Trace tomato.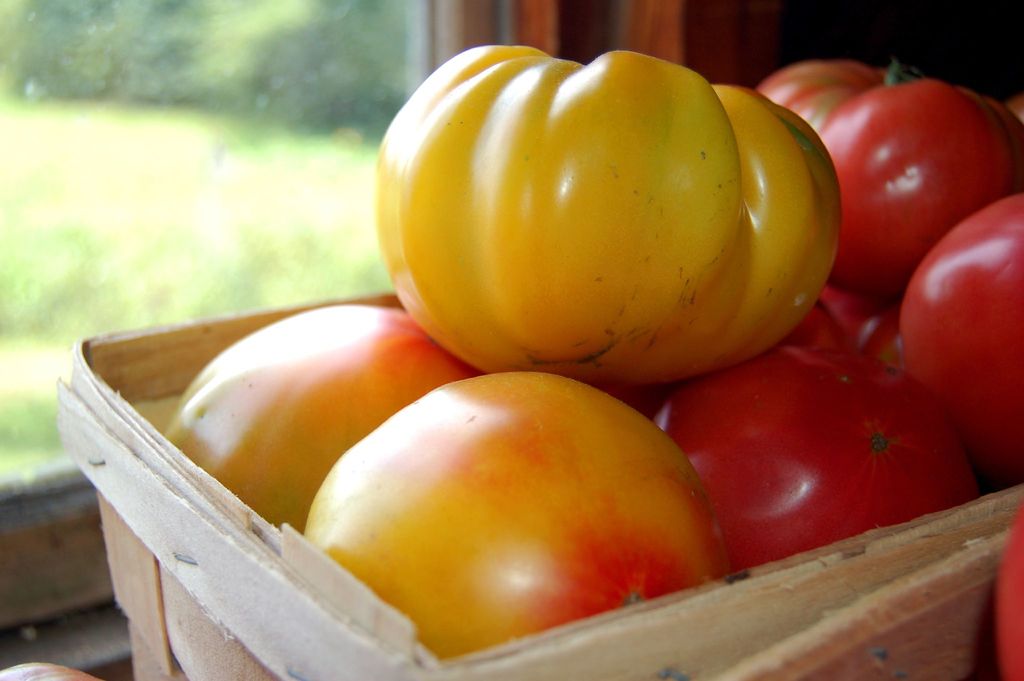
Traced to (left=156, top=298, right=477, bottom=524).
